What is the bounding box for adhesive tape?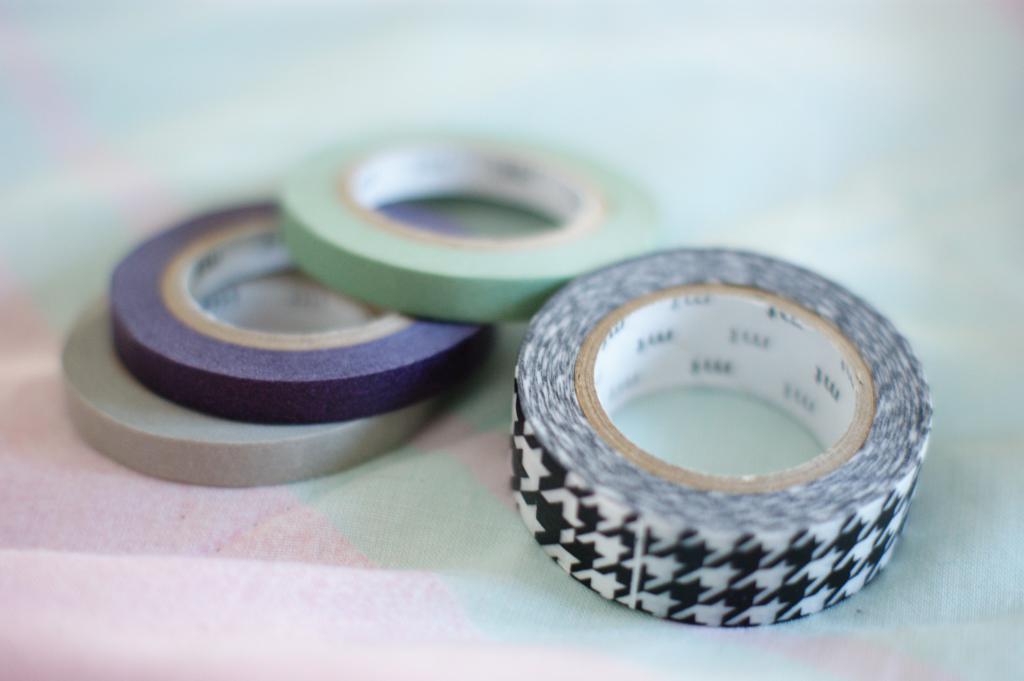
[55, 281, 446, 486].
